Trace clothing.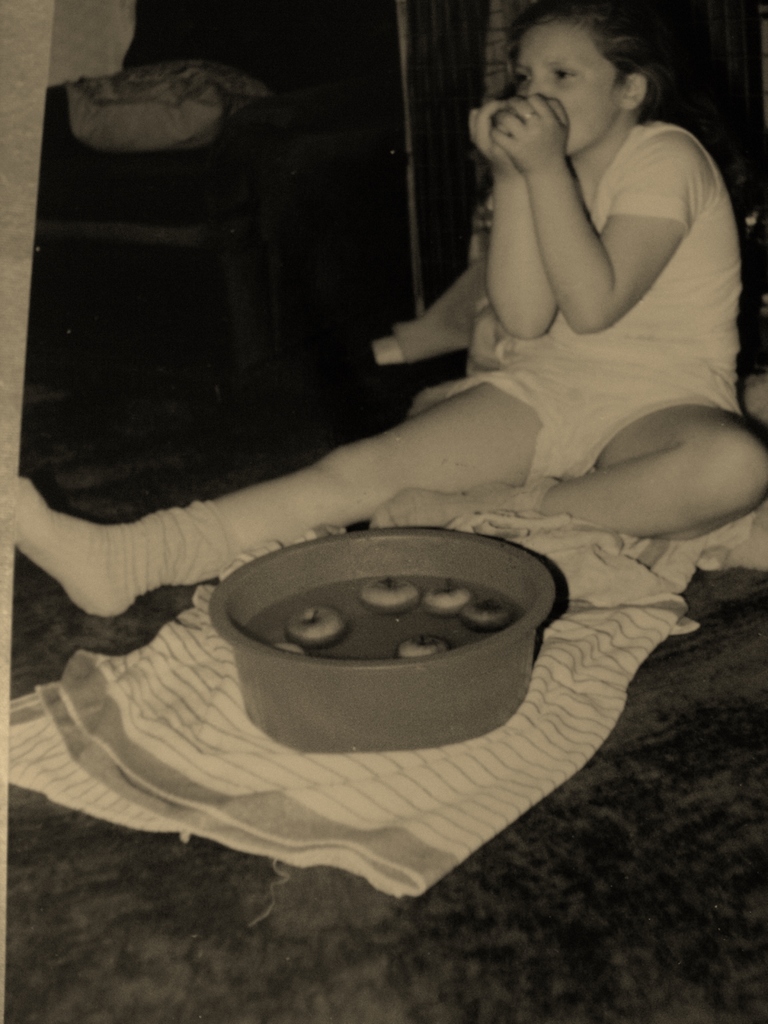
Traced to x1=408, y1=118, x2=753, y2=488.
